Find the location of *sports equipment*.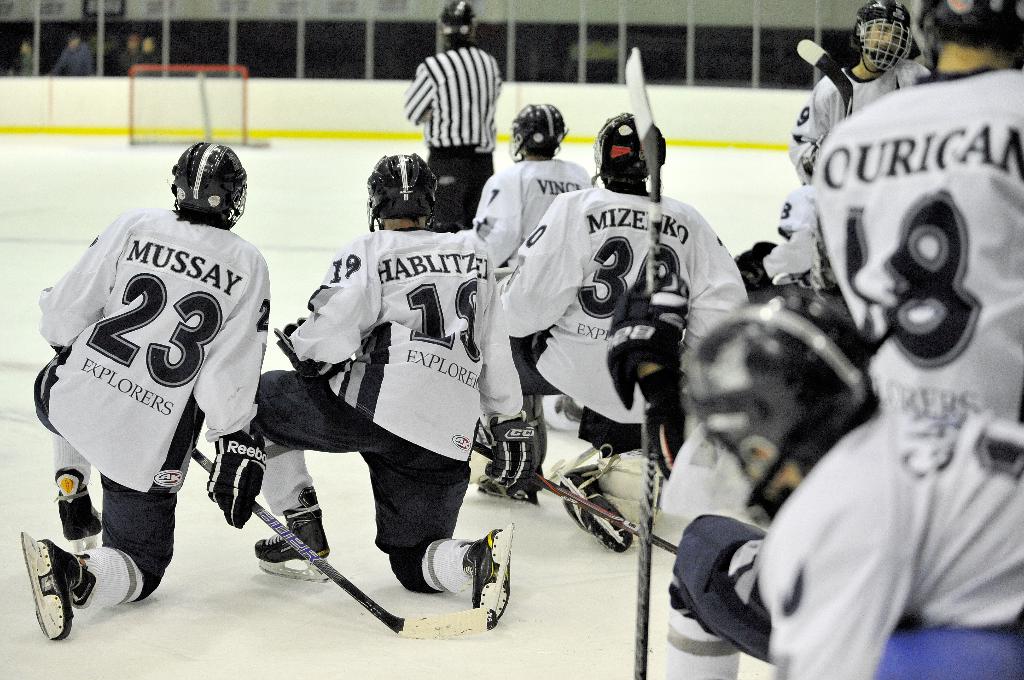
Location: bbox(508, 104, 572, 161).
